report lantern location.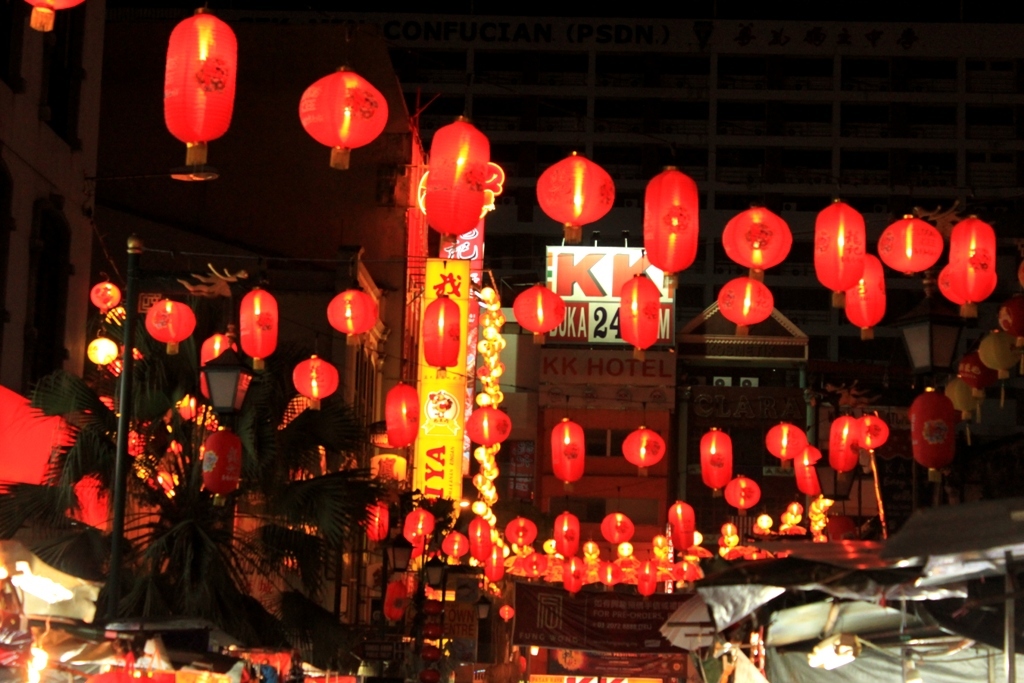
Report: detection(719, 276, 773, 336).
